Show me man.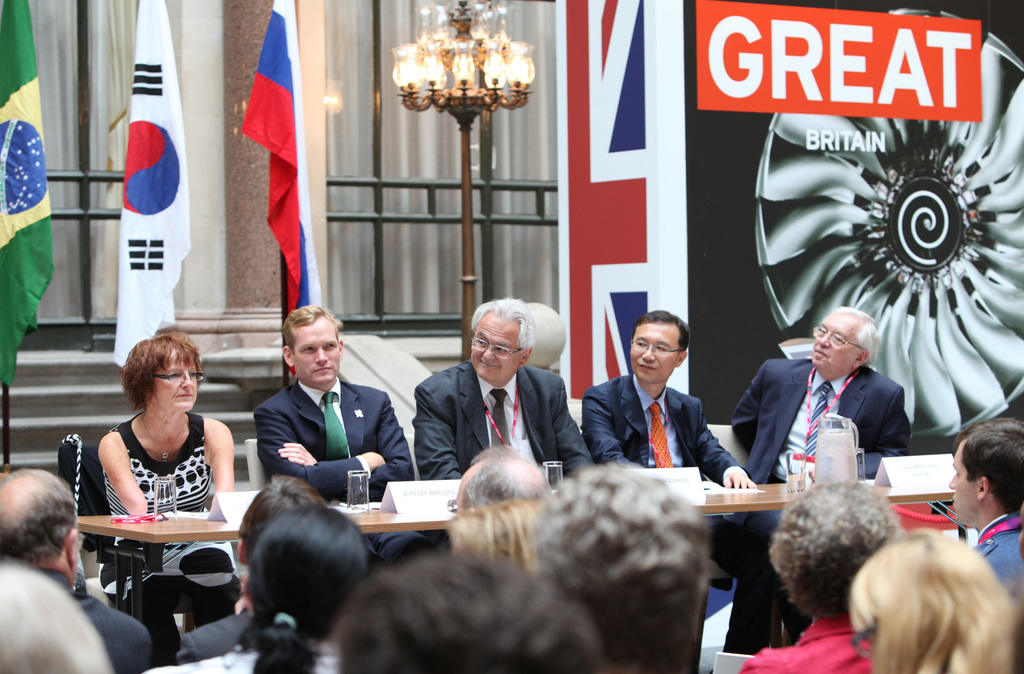
man is here: <box>450,447,561,544</box>.
